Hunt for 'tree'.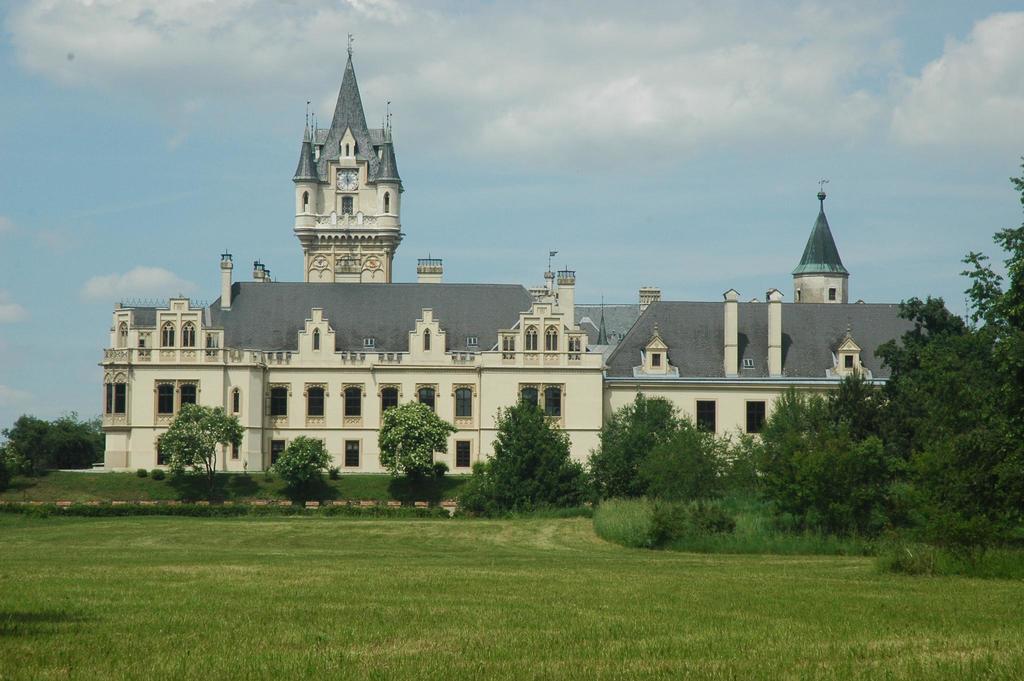
Hunted down at <box>159,406,246,508</box>.
